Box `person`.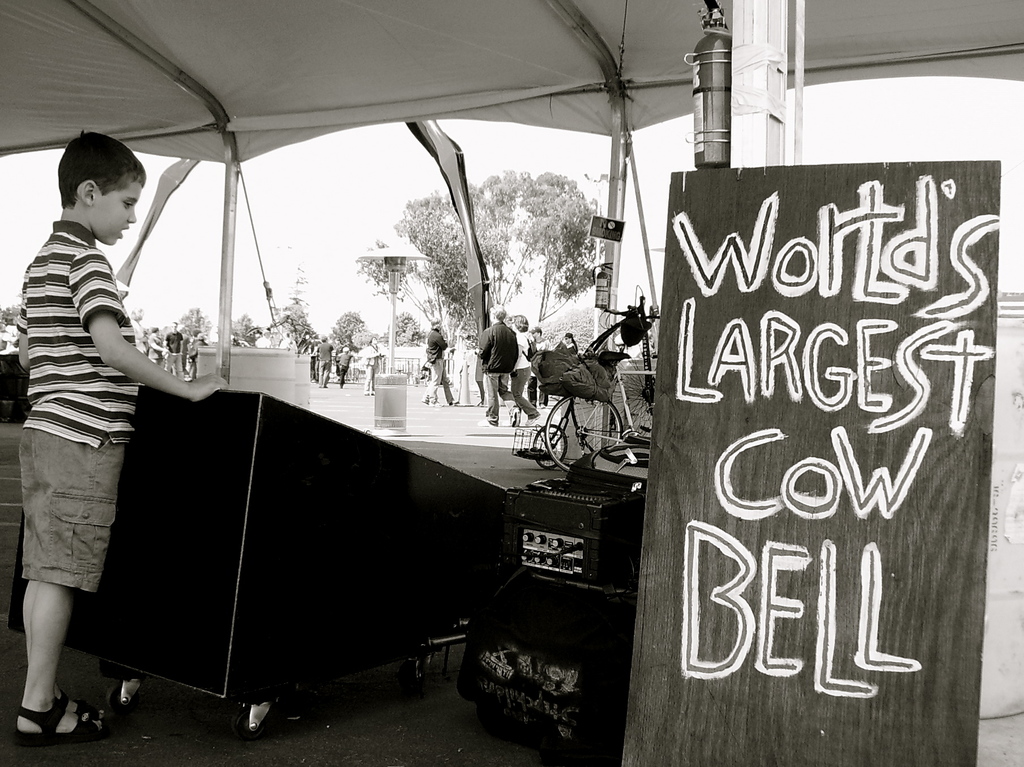
{"x1": 474, "y1": 303, "x2": 540, "y2": 427}.
